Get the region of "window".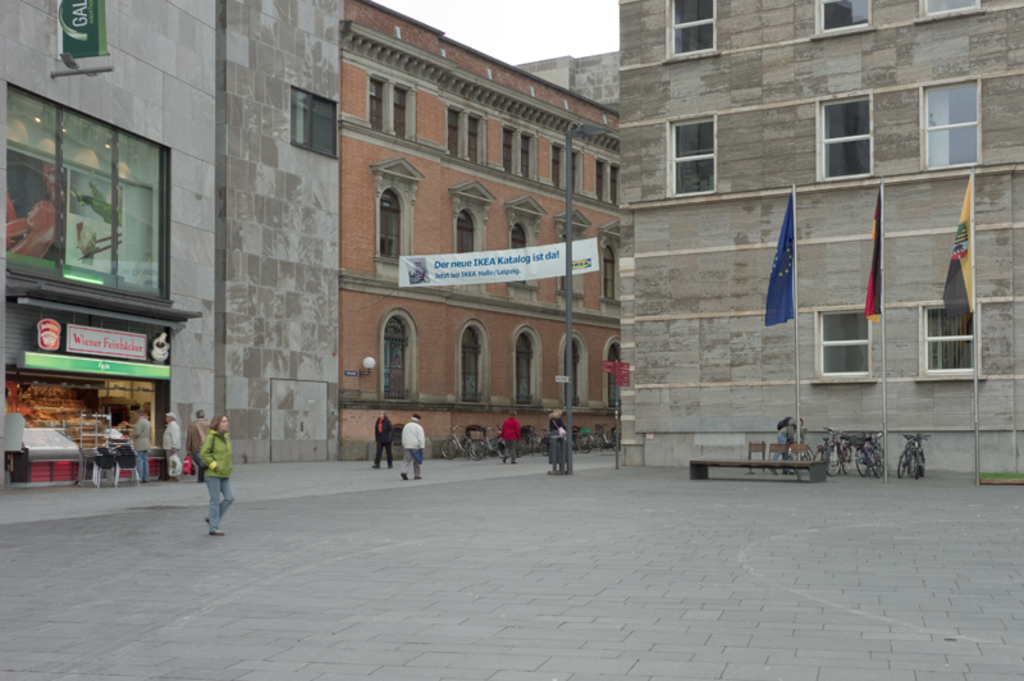
detection(669, 0, 722, 55).
